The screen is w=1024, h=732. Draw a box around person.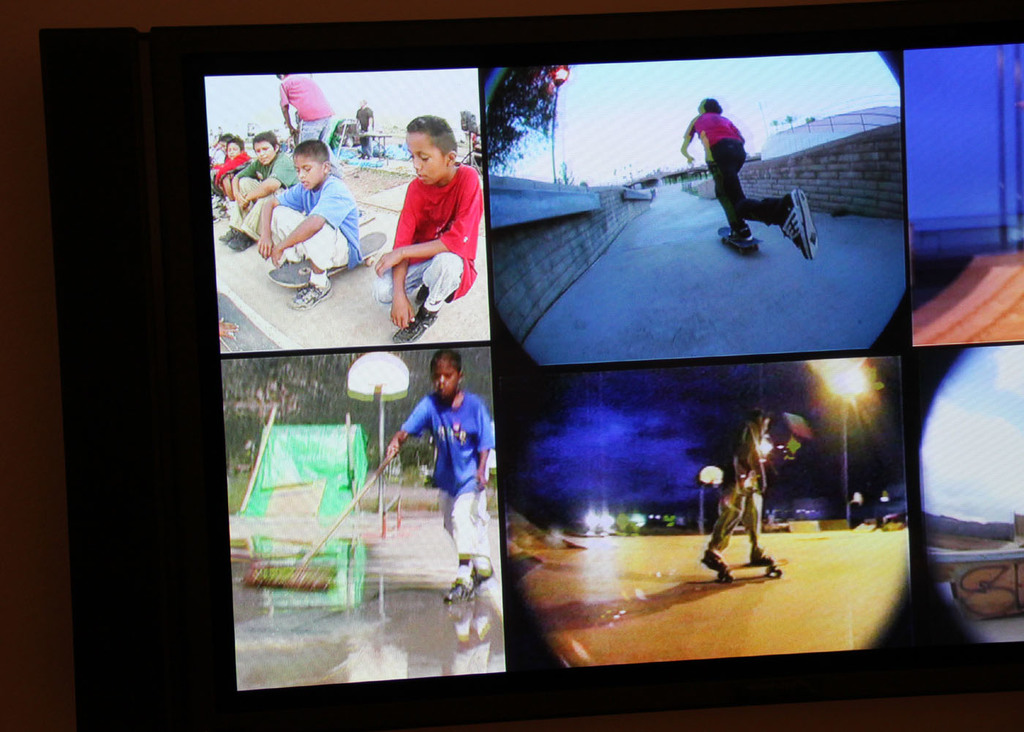
select_region(679, 97, 829, 257).
